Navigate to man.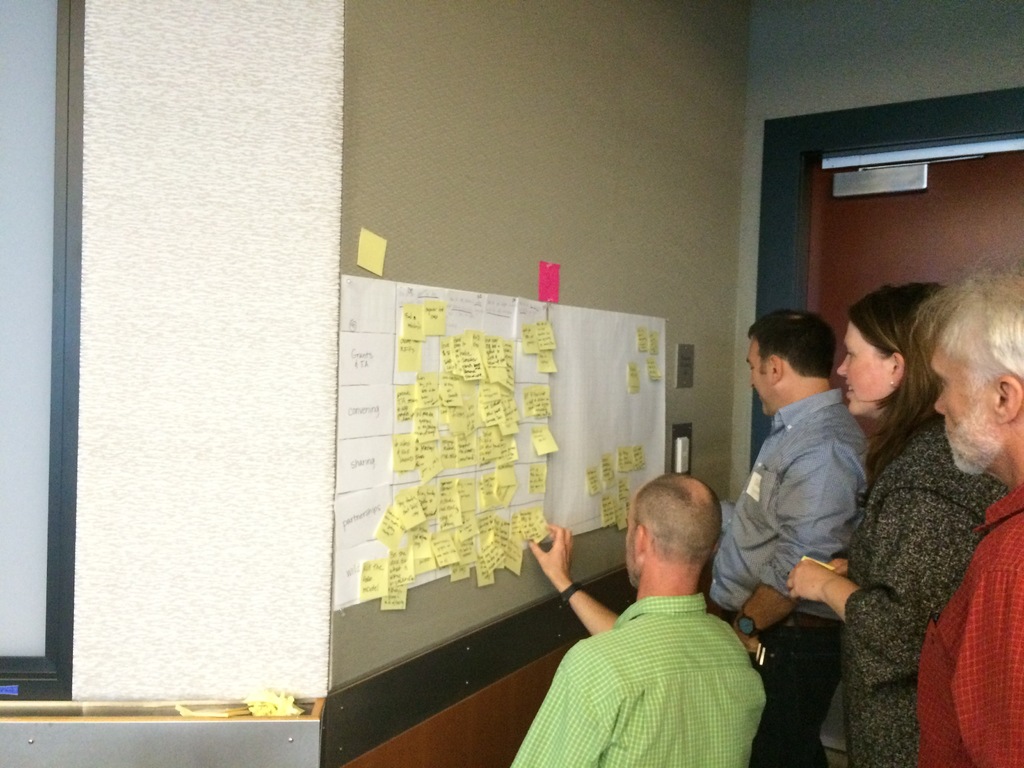
Navigation target: 703 310 877 767.
